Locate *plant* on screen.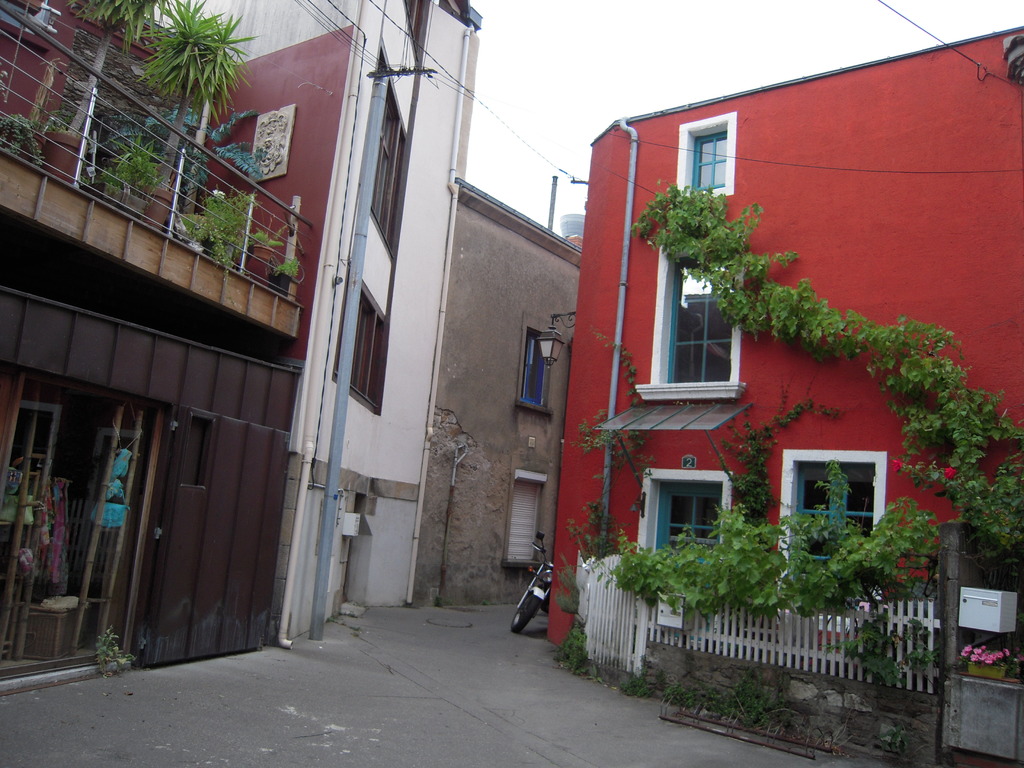
On screen at Rect(194, 181, 262, 262).
